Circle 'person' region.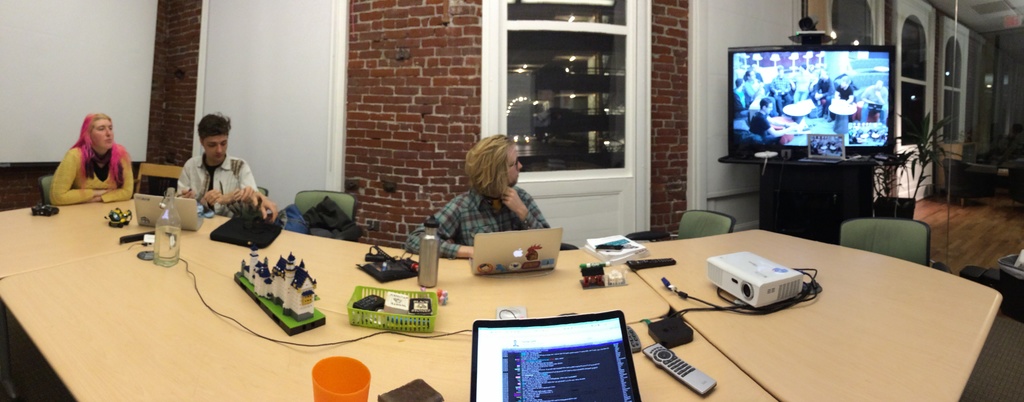
Region: x1=175, y1=113, x2=275, y2=218.
